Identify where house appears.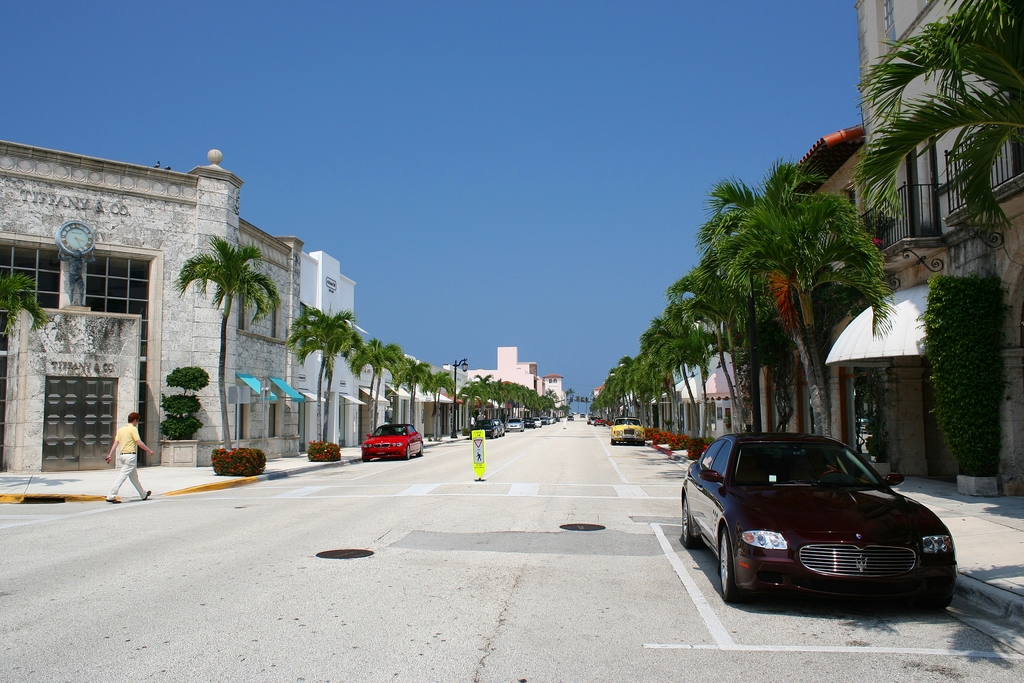
Appears at pyautogui.locateOnScreen(824, 0, 1023, 500).
